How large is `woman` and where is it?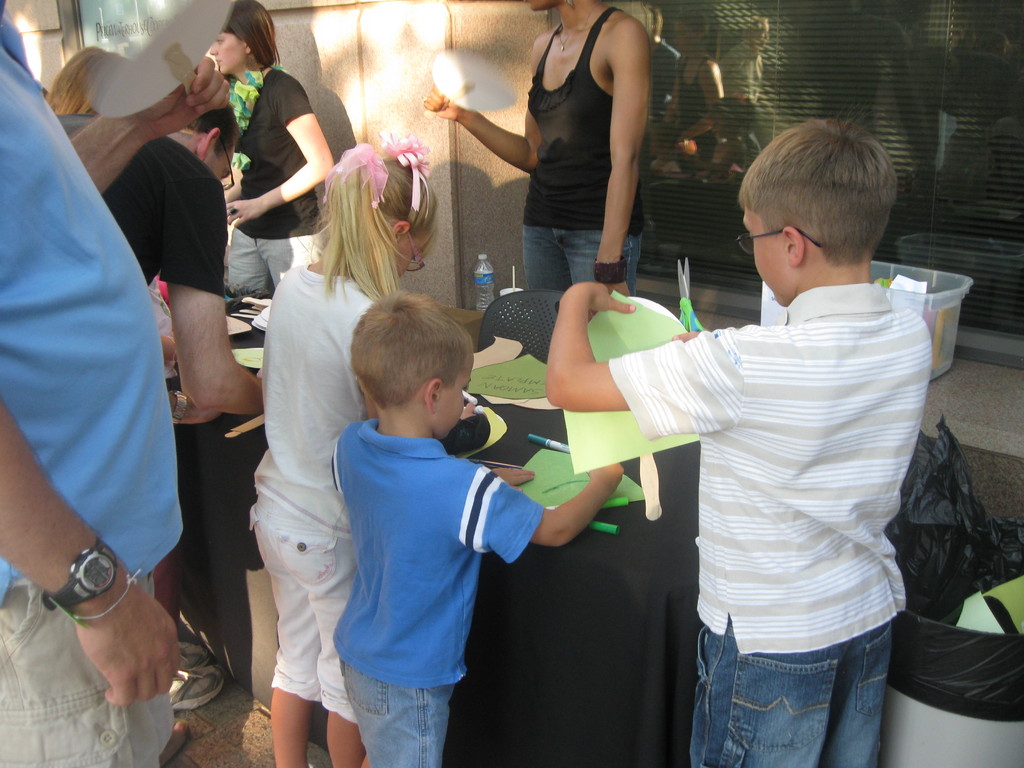
Bounding box: [420, 0, 652, 296].
